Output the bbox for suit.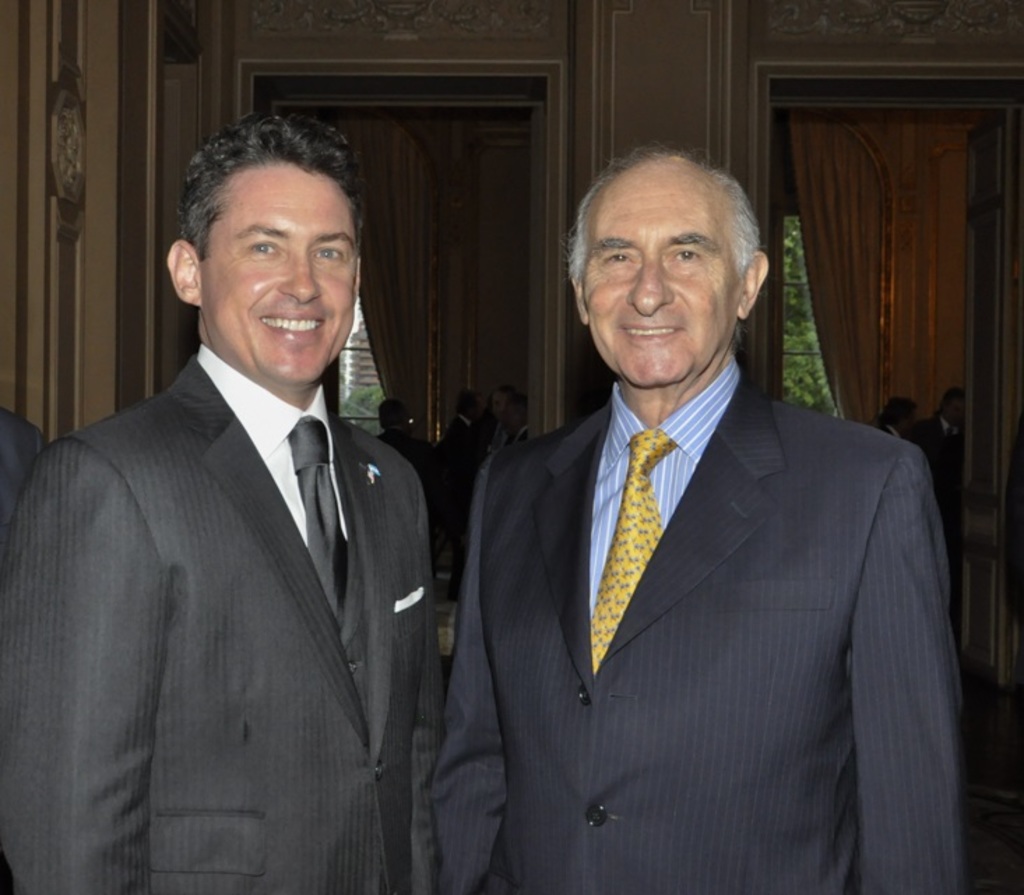
425/225/964/877.
